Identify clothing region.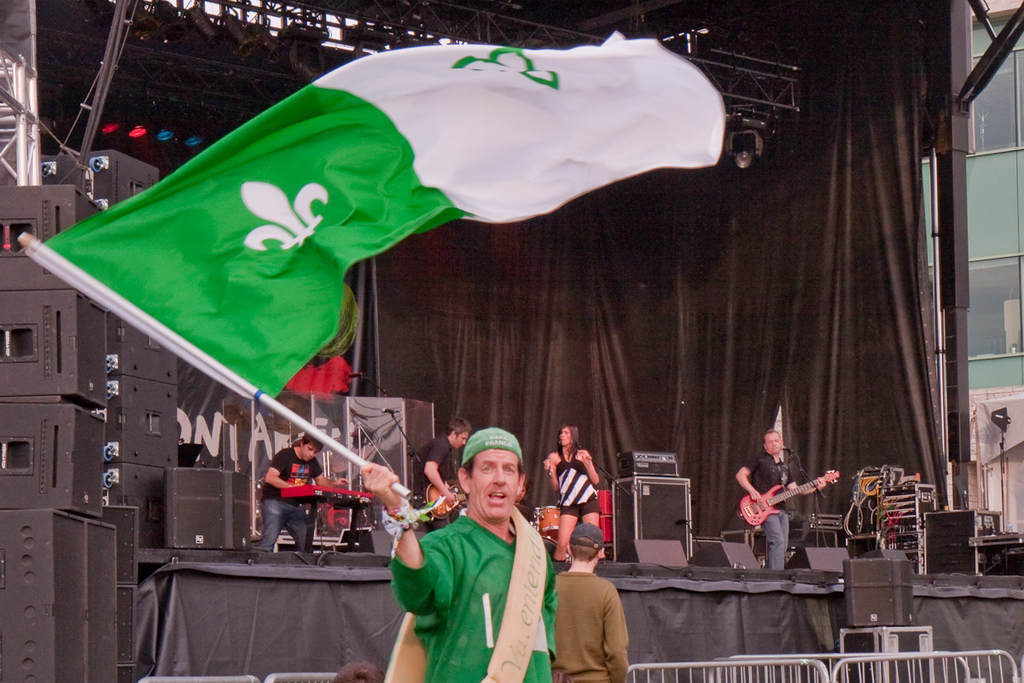
Region: x1=237 y1=445 x2=324 y2=561.
